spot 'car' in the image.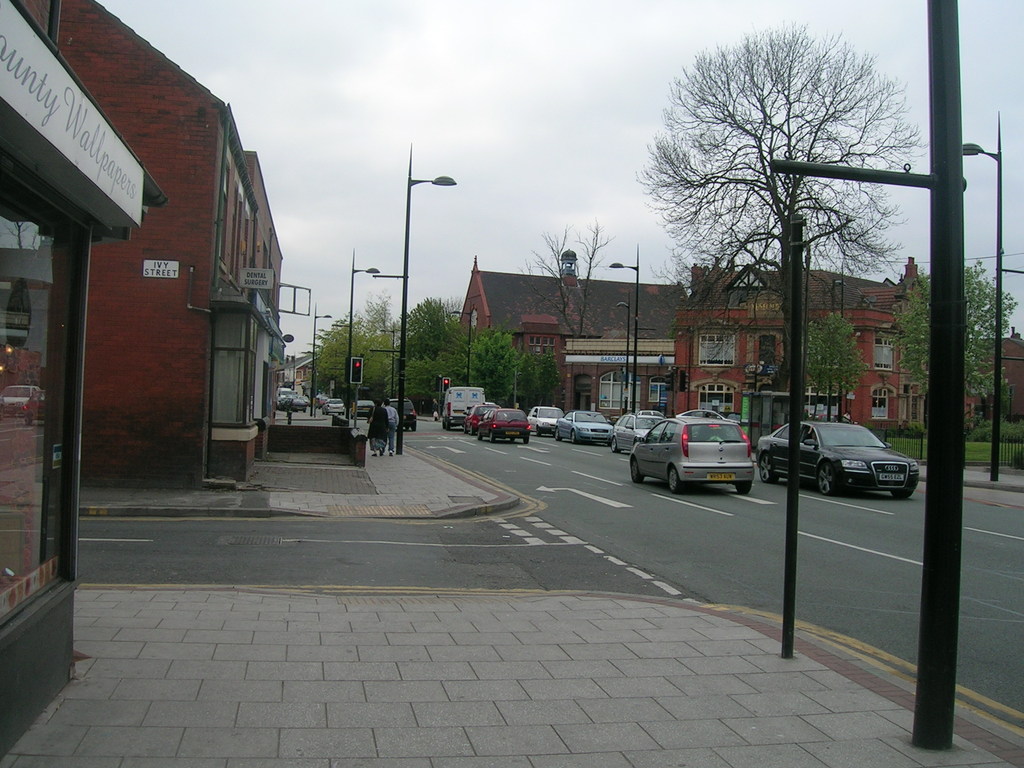
'car' found at <region>476, 407, 530, 445</region>.
